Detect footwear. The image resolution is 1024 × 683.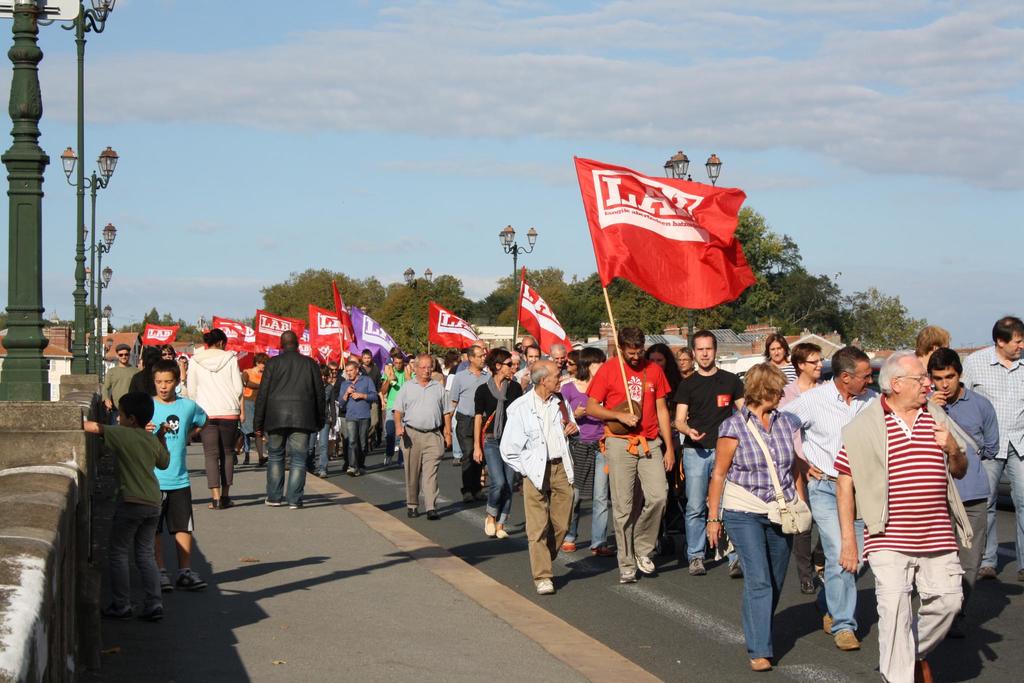
select_region(211, 498, 223, 505).
